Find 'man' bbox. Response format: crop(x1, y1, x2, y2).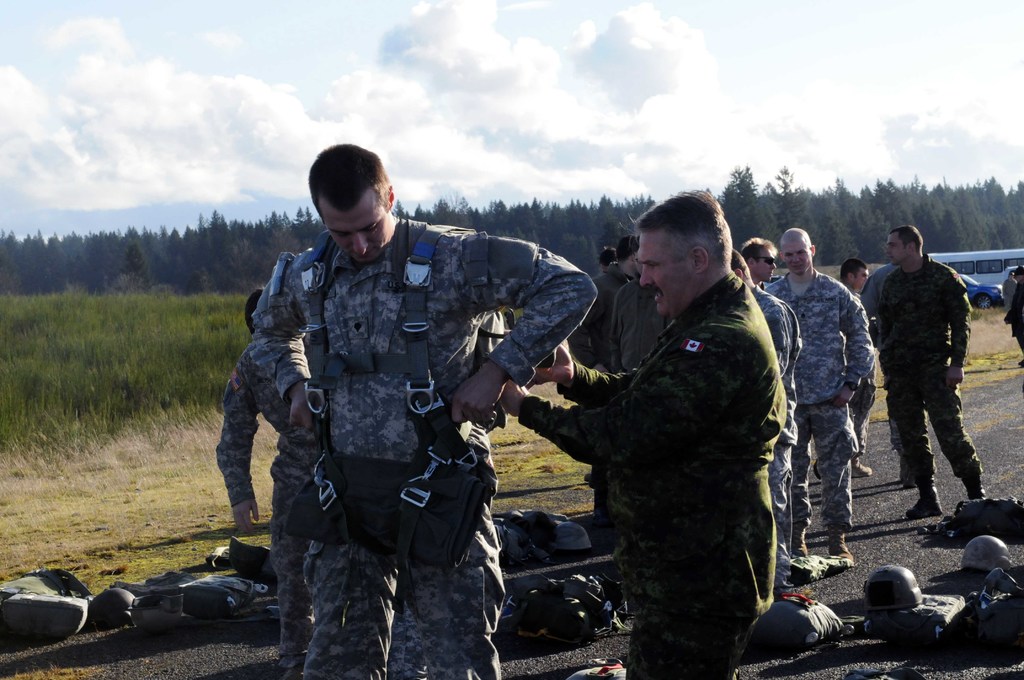
crop(764, 228, 876, 565).
